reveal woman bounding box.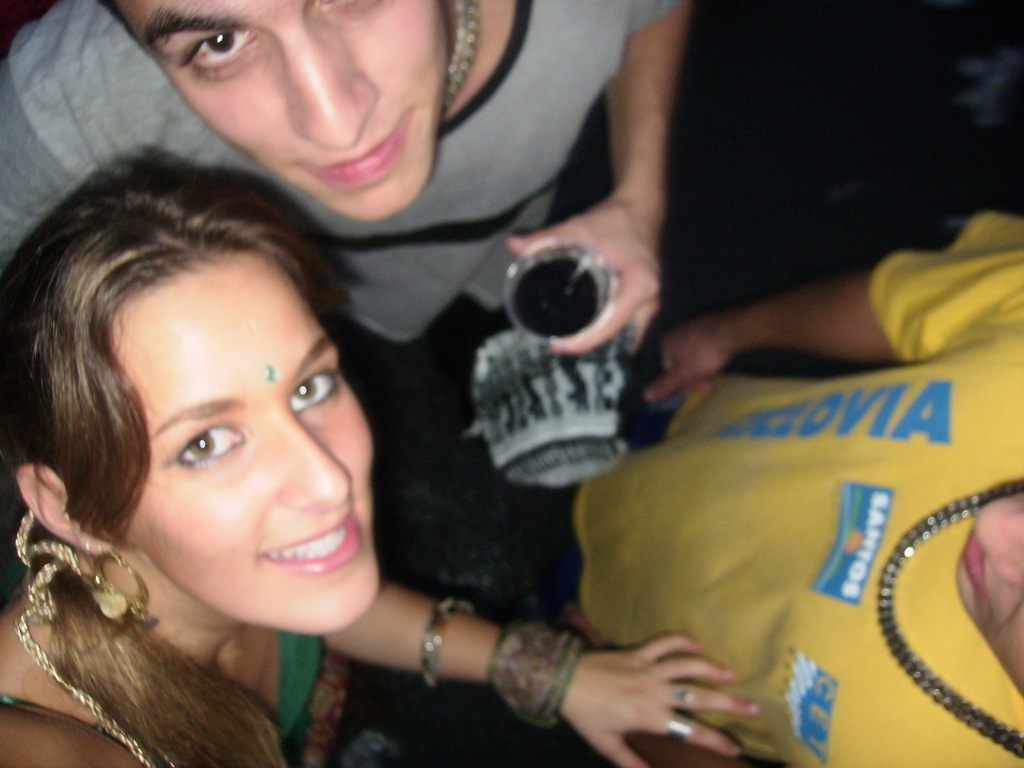
Revealed: pyautogui.locateOnScreen(17, 68, 717, 750).
